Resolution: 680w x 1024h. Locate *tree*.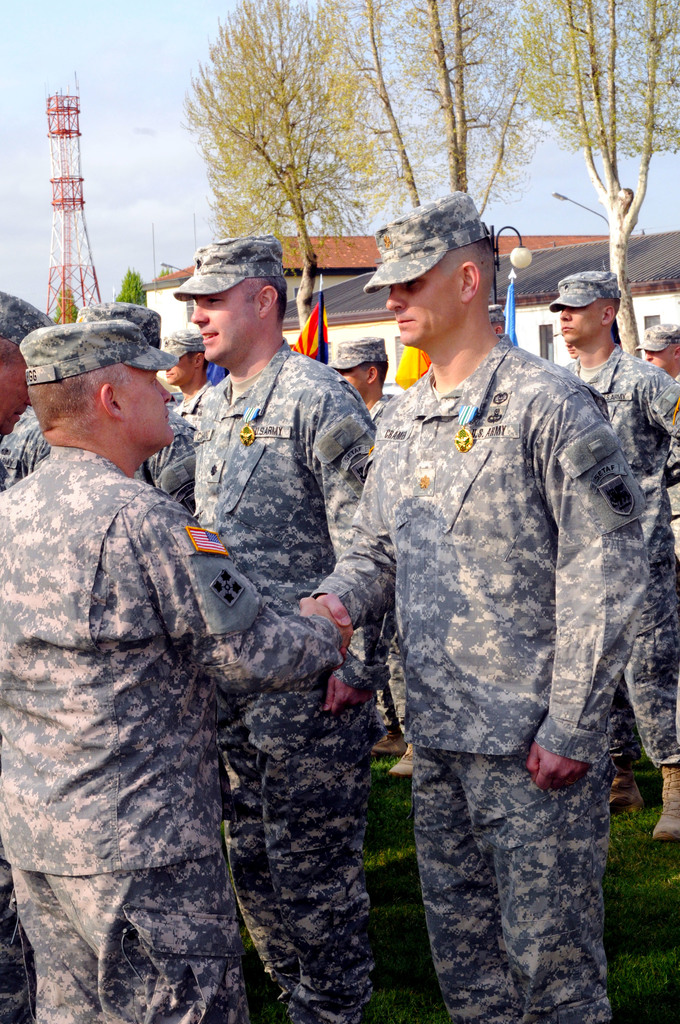
[510, 0, 679, 368].
